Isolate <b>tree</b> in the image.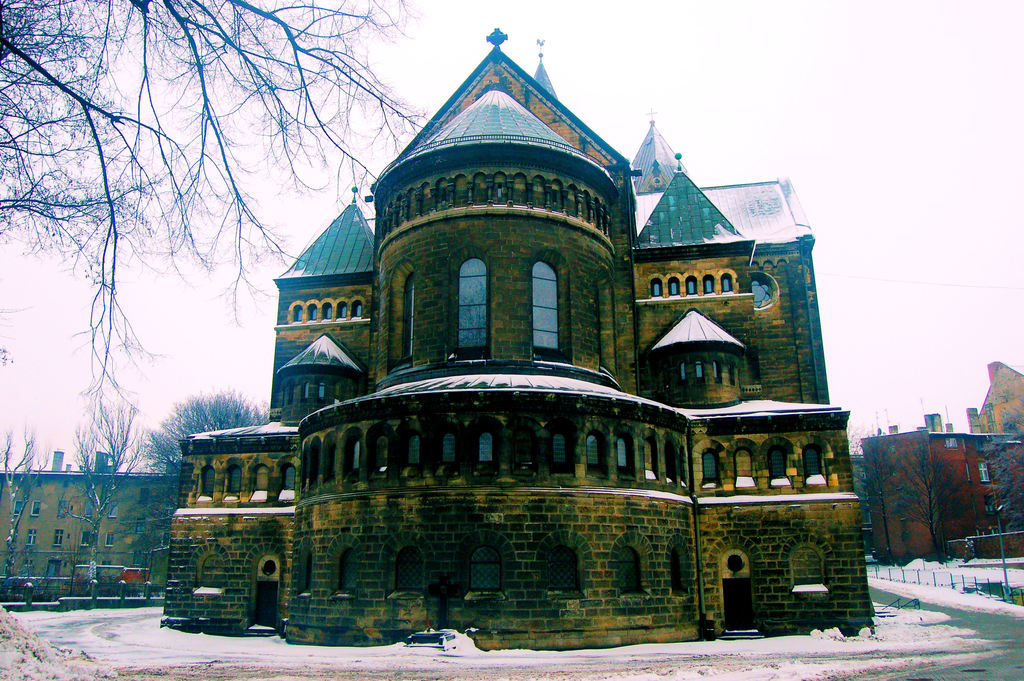
Isolated region: <bbox>897, 425, 1000, 559</bbox>.
